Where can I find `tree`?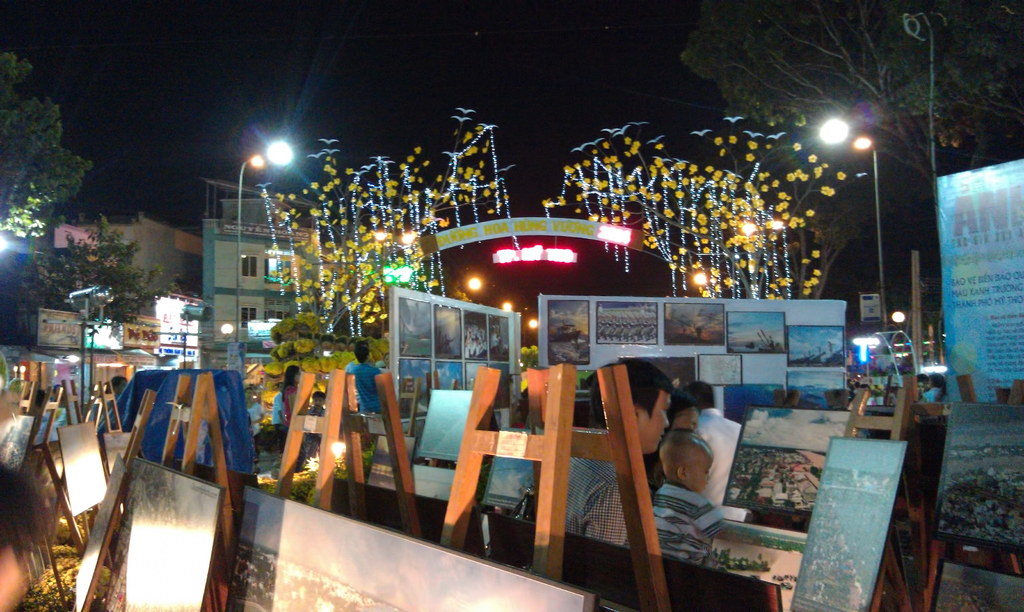
You can find it at Rect(8, 65, 93, 272).
